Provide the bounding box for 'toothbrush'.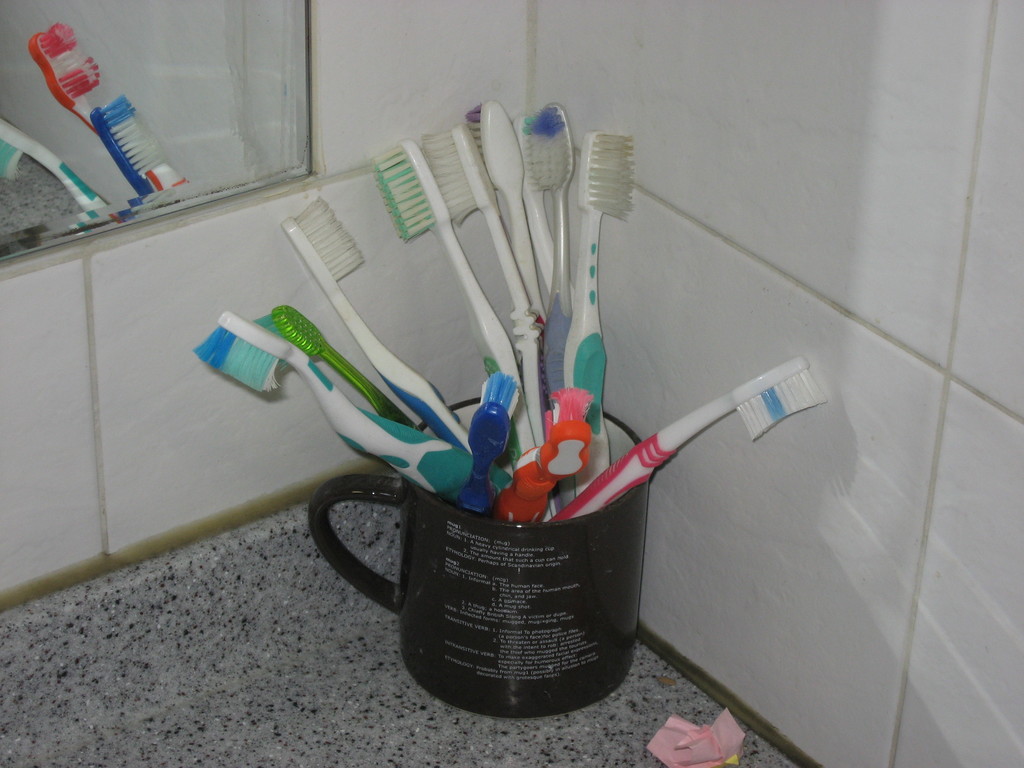
BBox(499, 389, 584, 520).
